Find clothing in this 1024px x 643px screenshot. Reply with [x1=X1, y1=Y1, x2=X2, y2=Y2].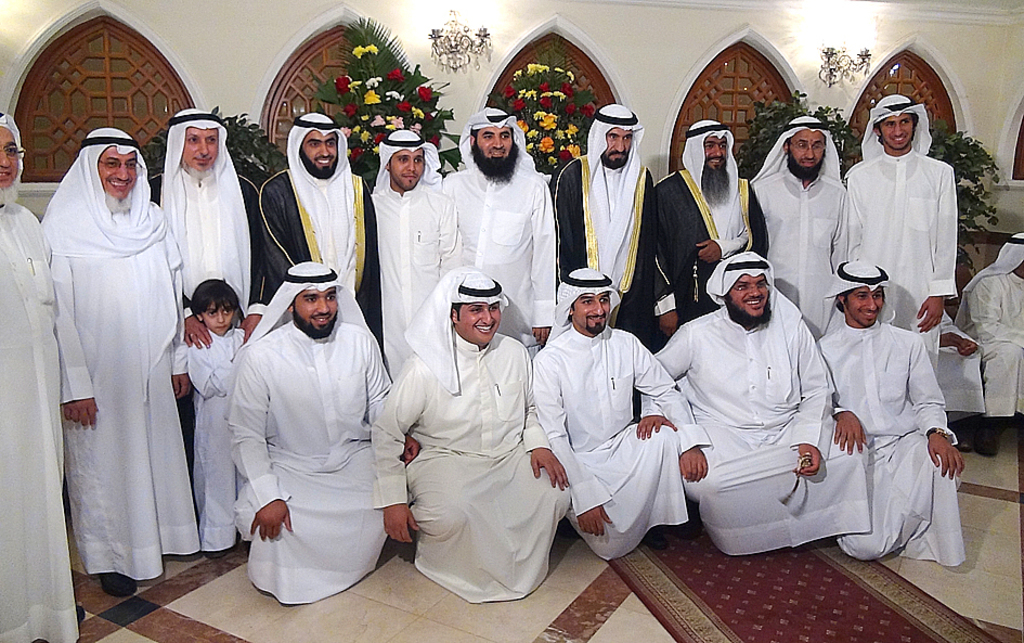
[x1=147, y1=163, x2=275, y2=317].
